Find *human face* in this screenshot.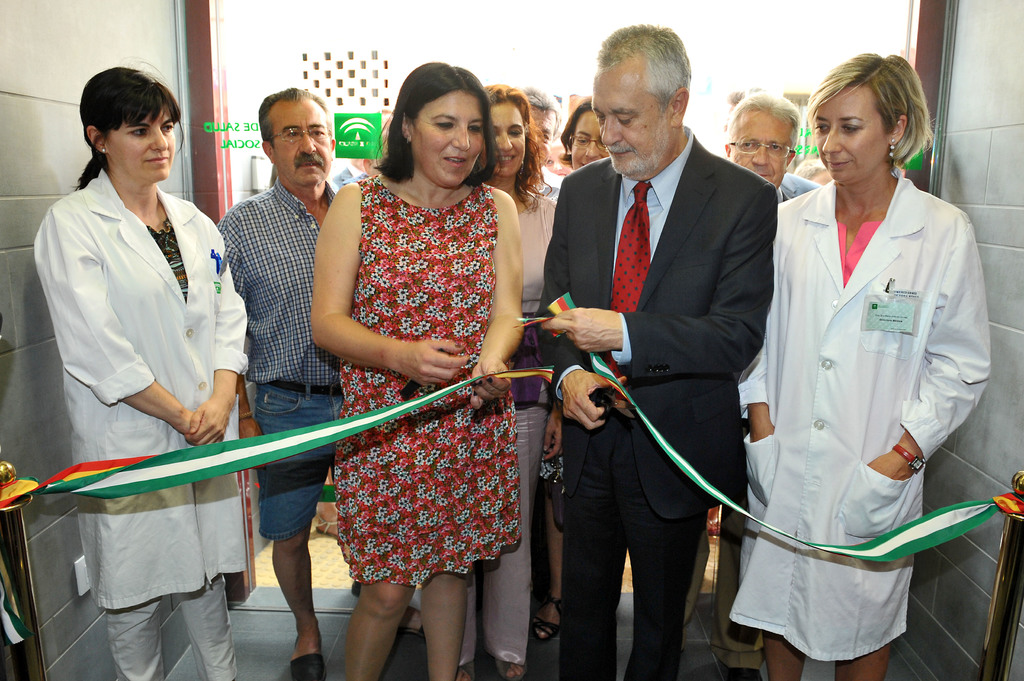
The bounding box for *human face* is 108 104 173 177.
